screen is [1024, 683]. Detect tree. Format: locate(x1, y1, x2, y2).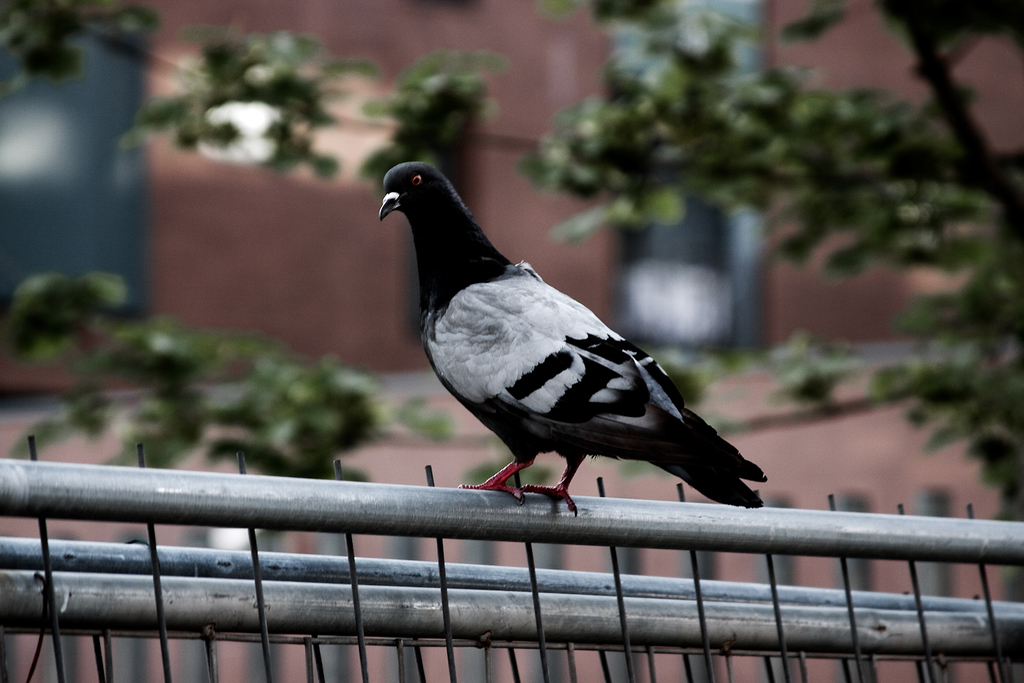
locate(0, 0, 1022, 549).
